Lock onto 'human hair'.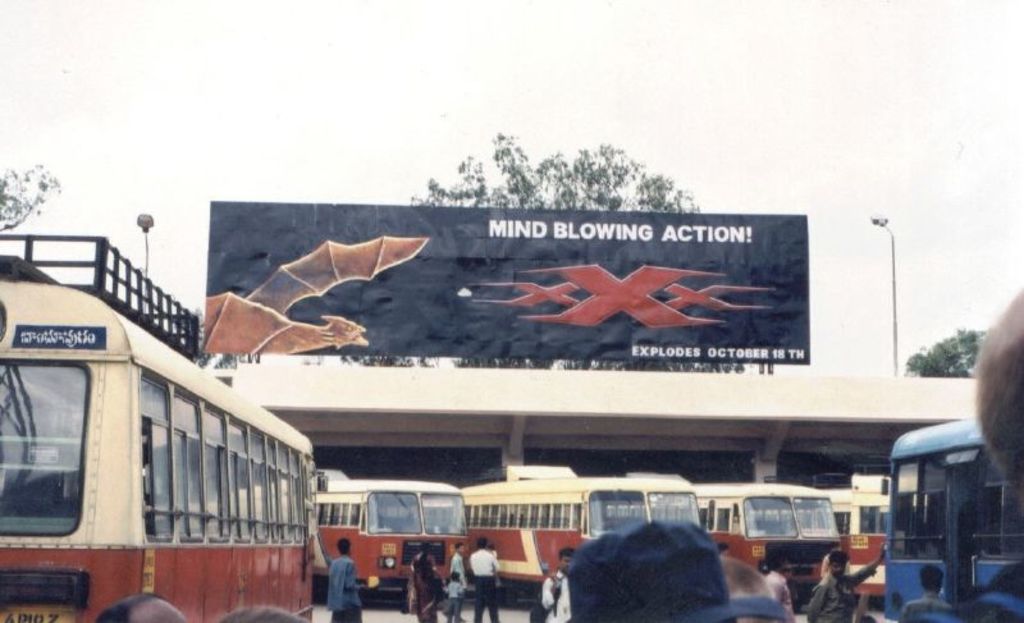
Locked: l=922, t=565, r=943, b=588.
